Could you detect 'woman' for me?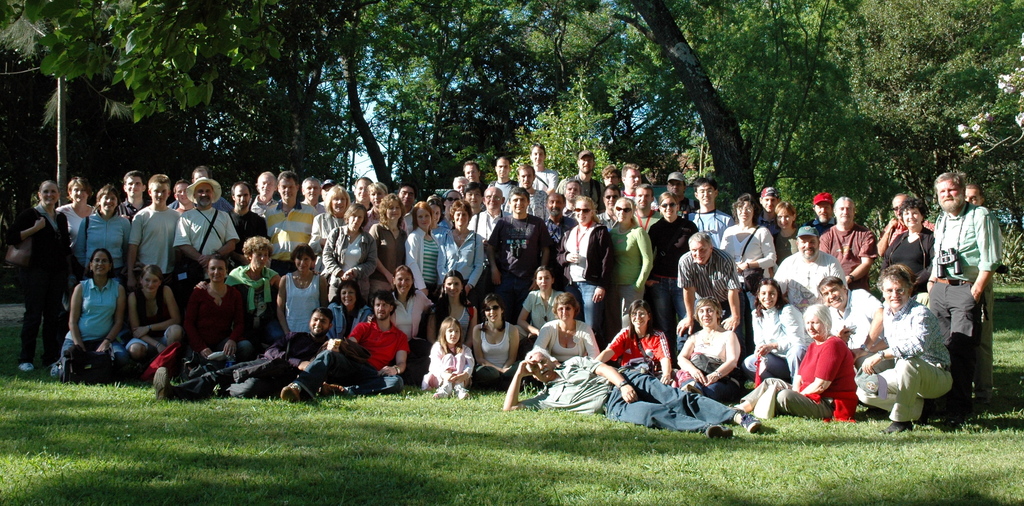
Detection result: (x1=605, y1=197, x2=657, y2=332).
